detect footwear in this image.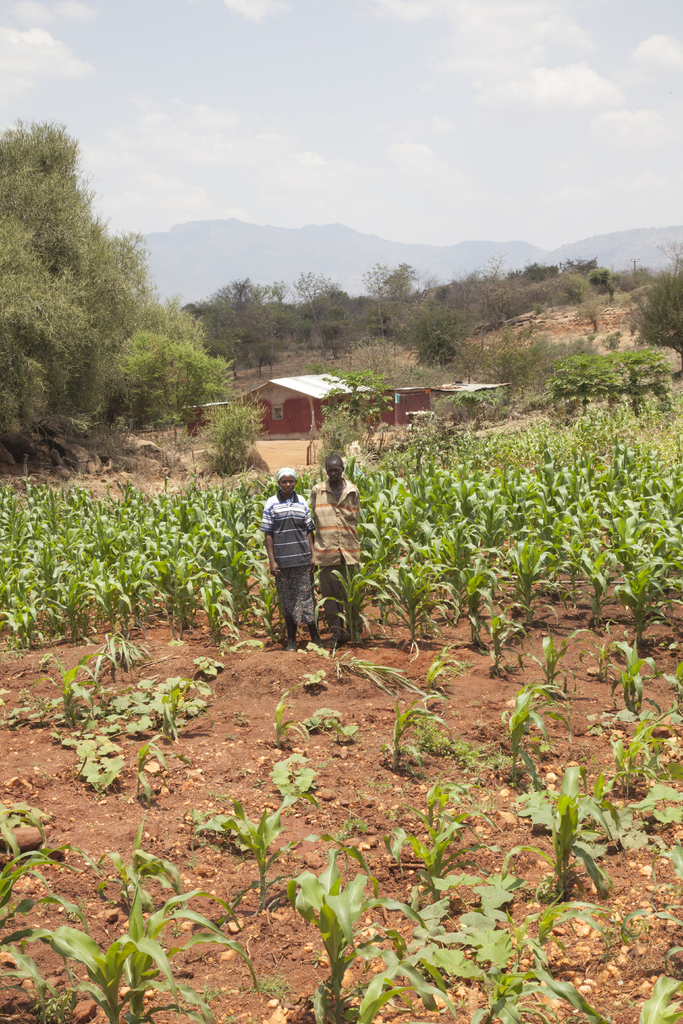
Detection: l=309, t=632, r=325, b=648.
